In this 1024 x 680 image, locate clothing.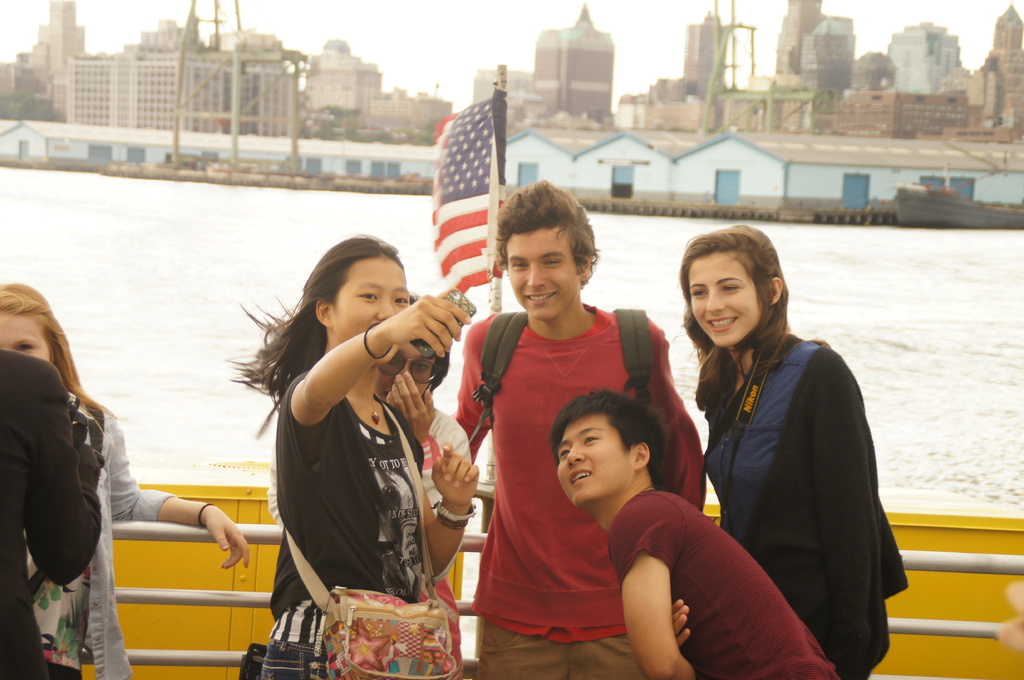
Bounding box: <bbox>453, 301, 678, 679</bbox>.
